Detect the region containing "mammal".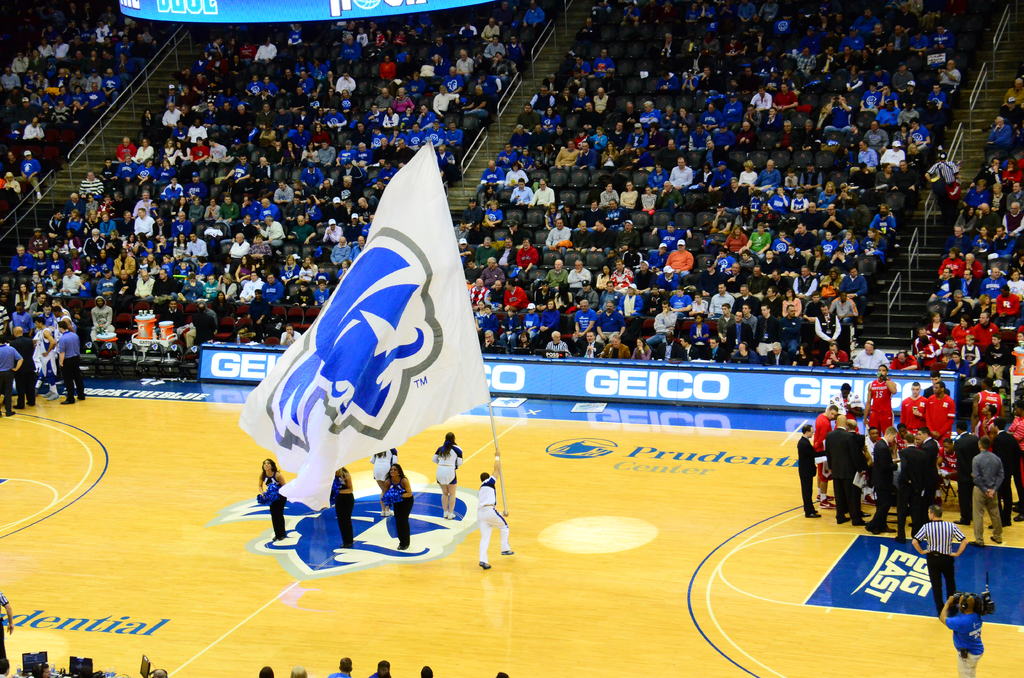
bbox=[29, 319, 54, 394].
